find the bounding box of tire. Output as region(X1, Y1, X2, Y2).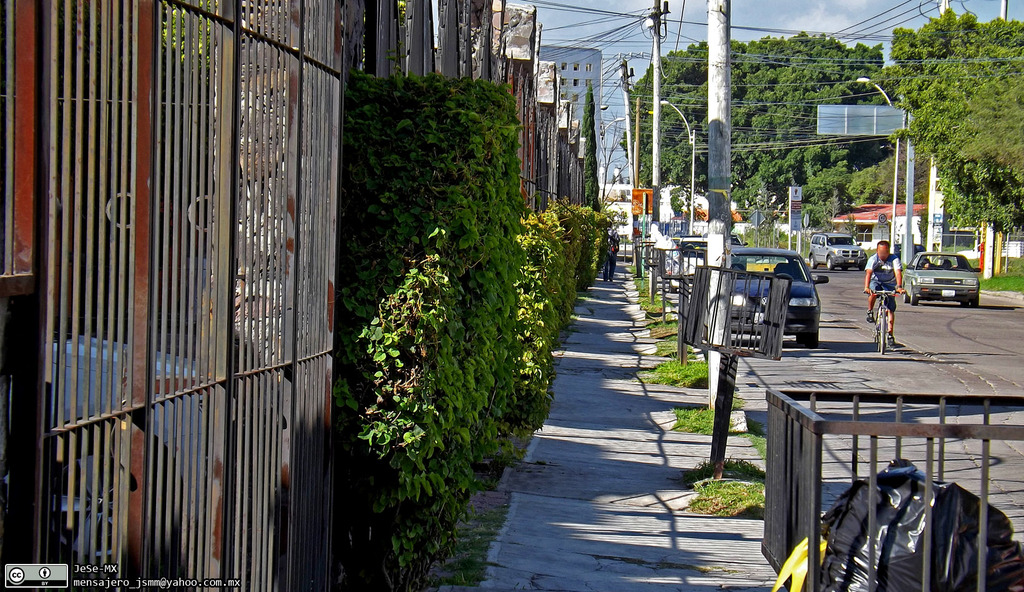
region(960, 292, 972, 303).
